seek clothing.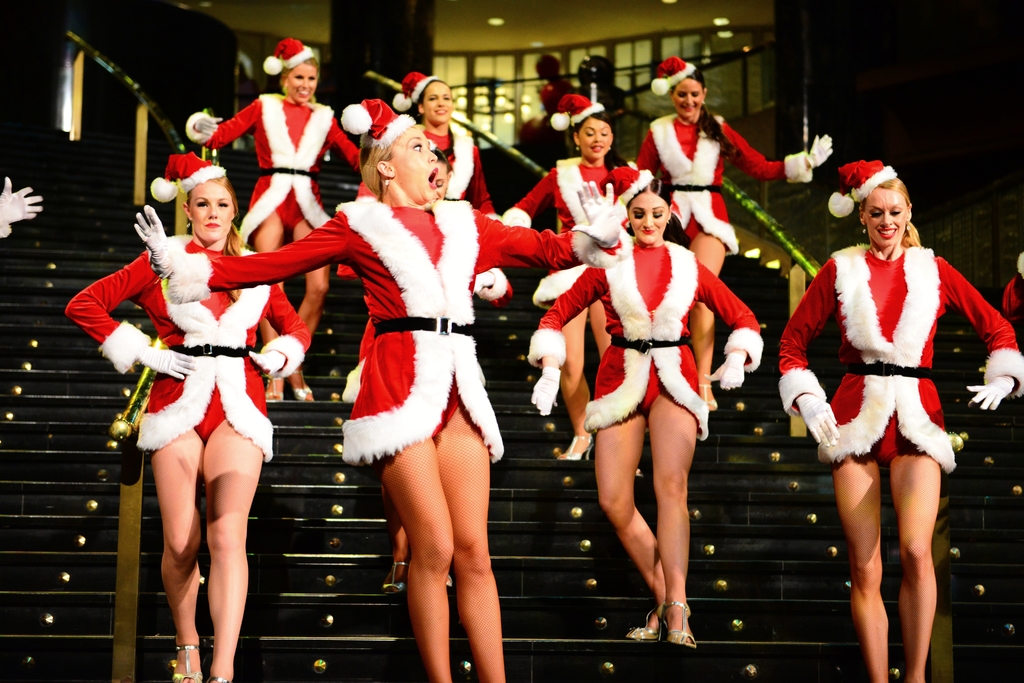
417:120:496:220.
